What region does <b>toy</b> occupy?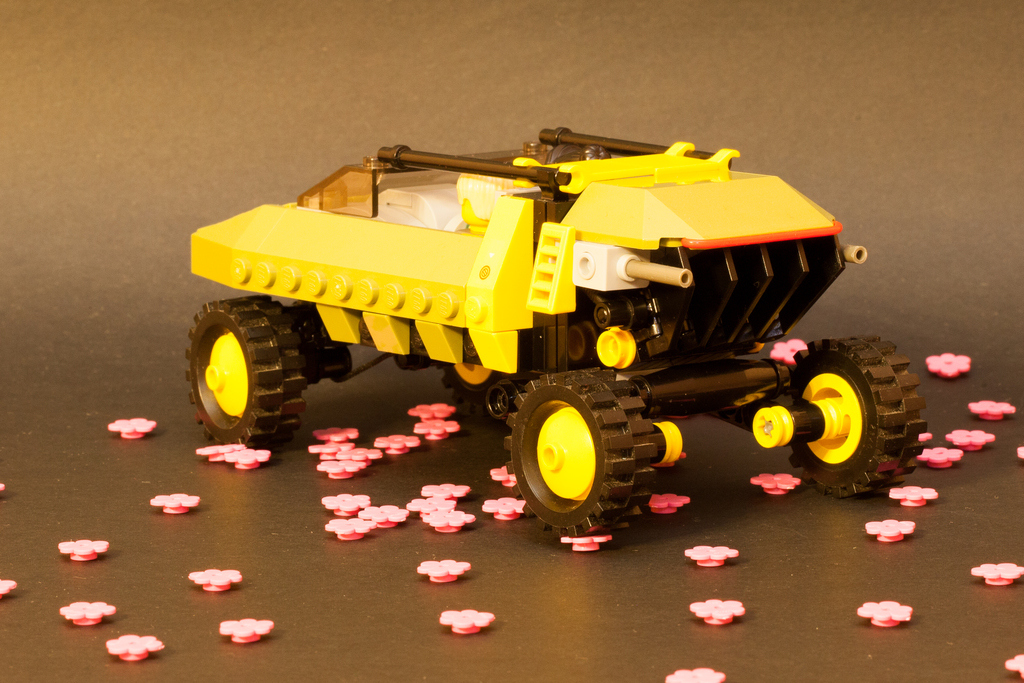
856:604:911:629.
